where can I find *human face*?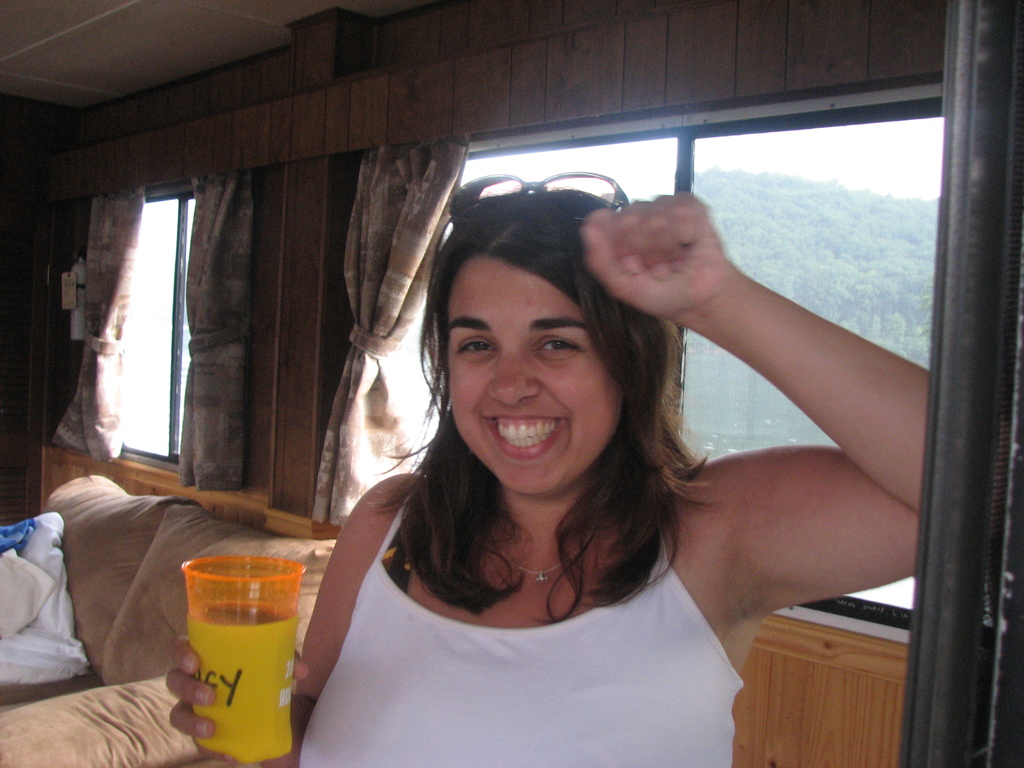
You can find it at (443,237,615,508).
